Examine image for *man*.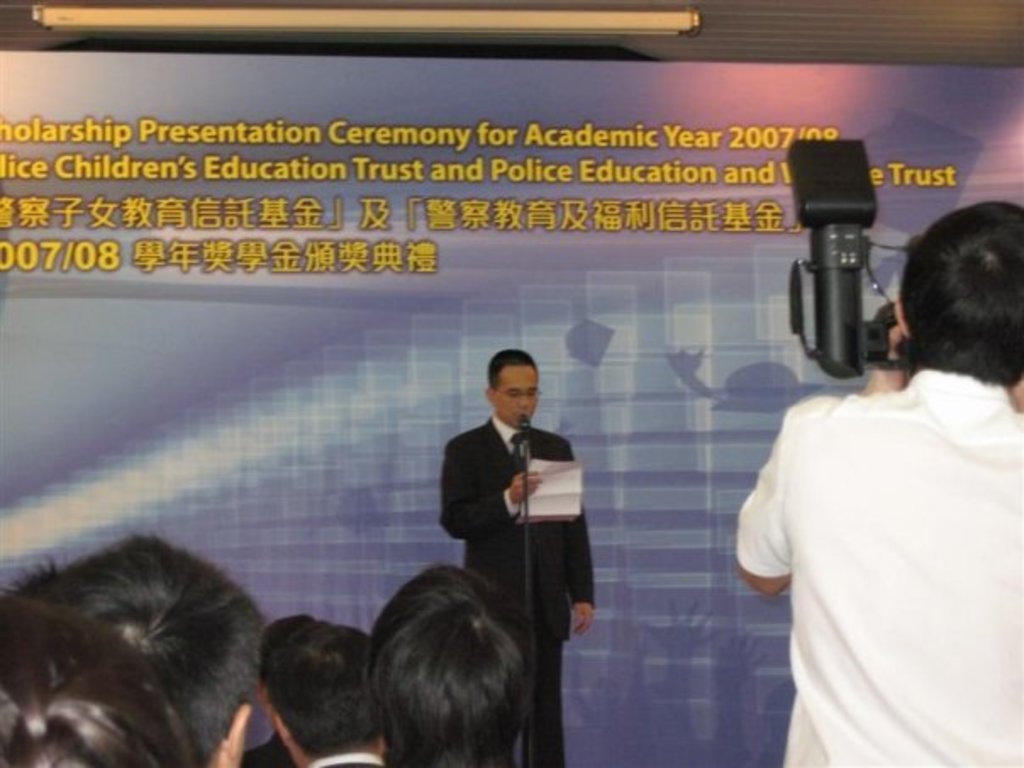
Examination result: (x1=436, y1=349, x2=592, y2=766).
